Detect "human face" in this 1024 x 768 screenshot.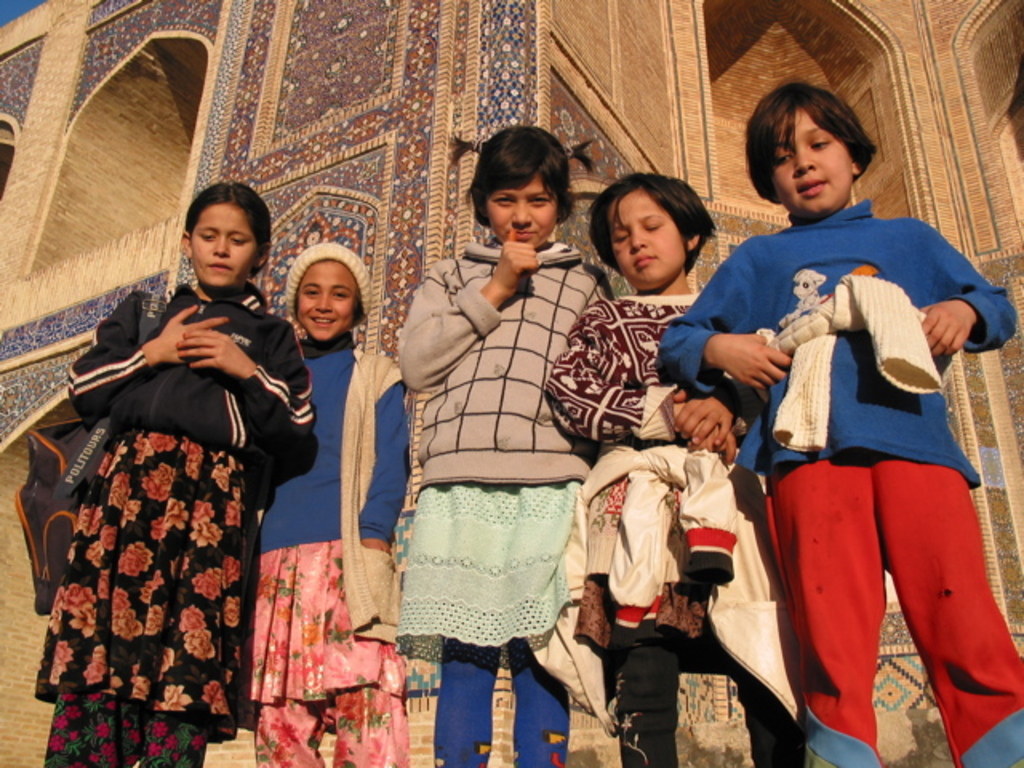
Detection: <box>486,178,555,243</box>.
